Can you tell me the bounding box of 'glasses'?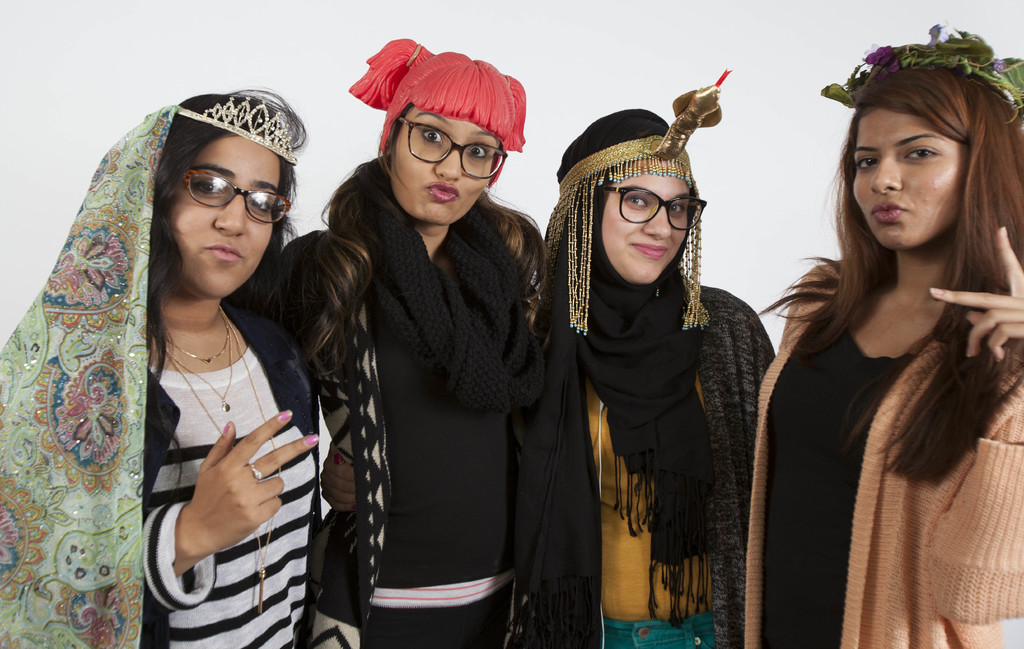
<bbox>157, 168, 284, 217</bbox>.
